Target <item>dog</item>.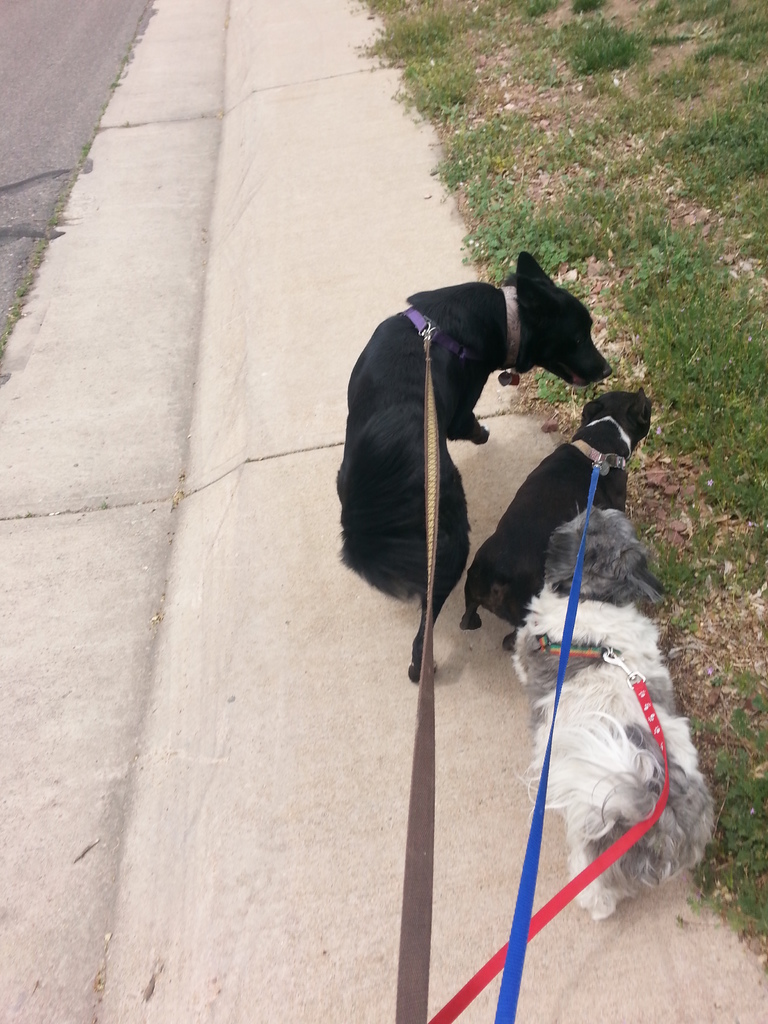
Target region: Rect(458, 385, 653, 653).
